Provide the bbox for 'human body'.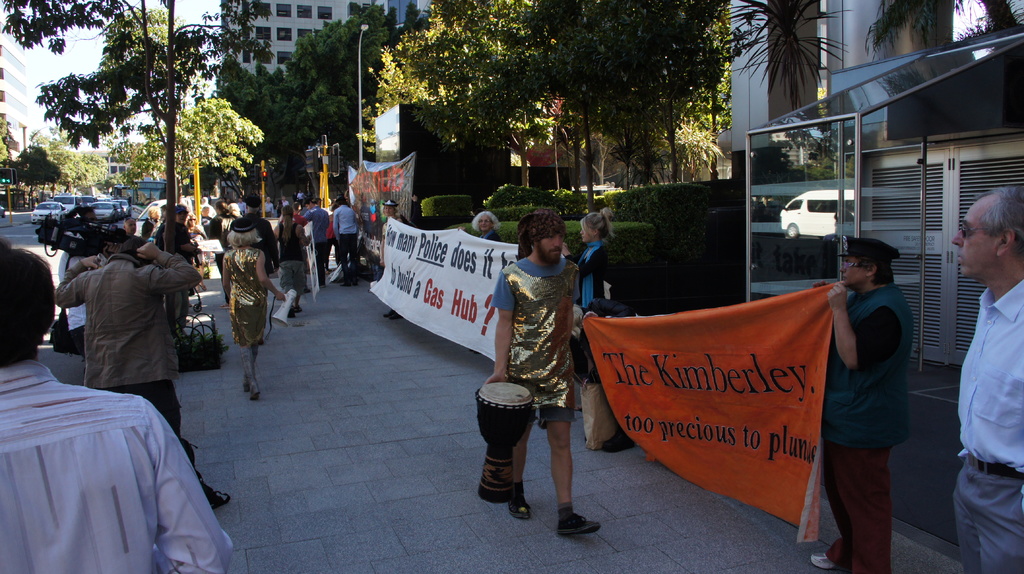
Rect(0, 361, 231, 573).
